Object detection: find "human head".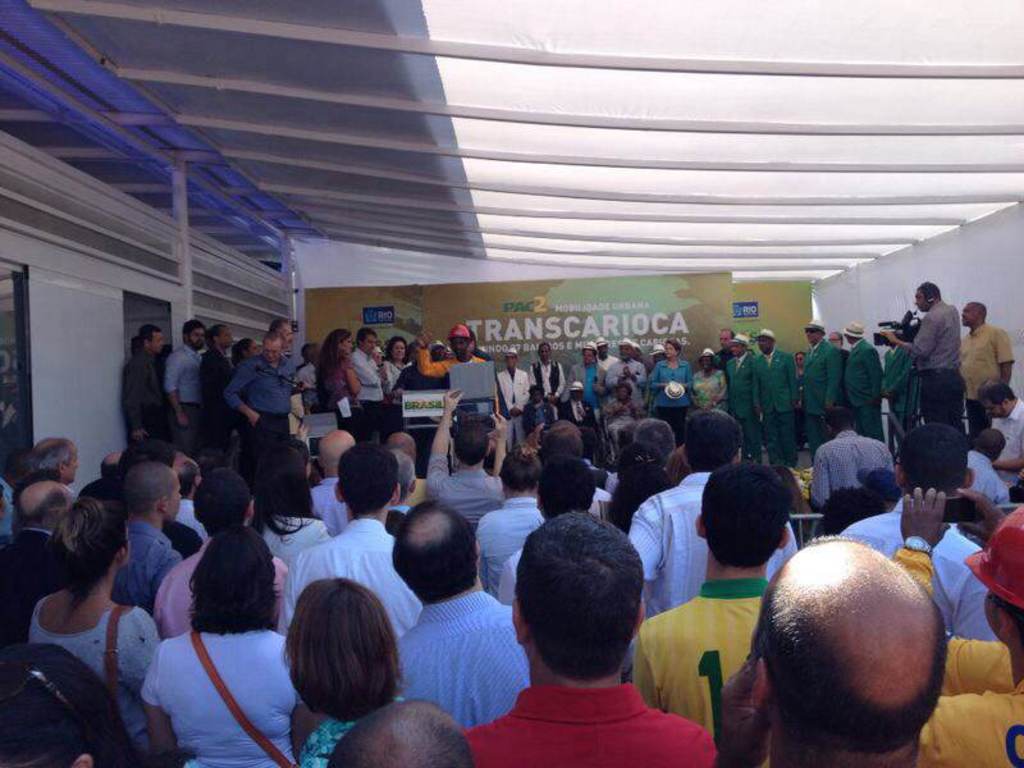
Rect(826, 410, 859, 438).
